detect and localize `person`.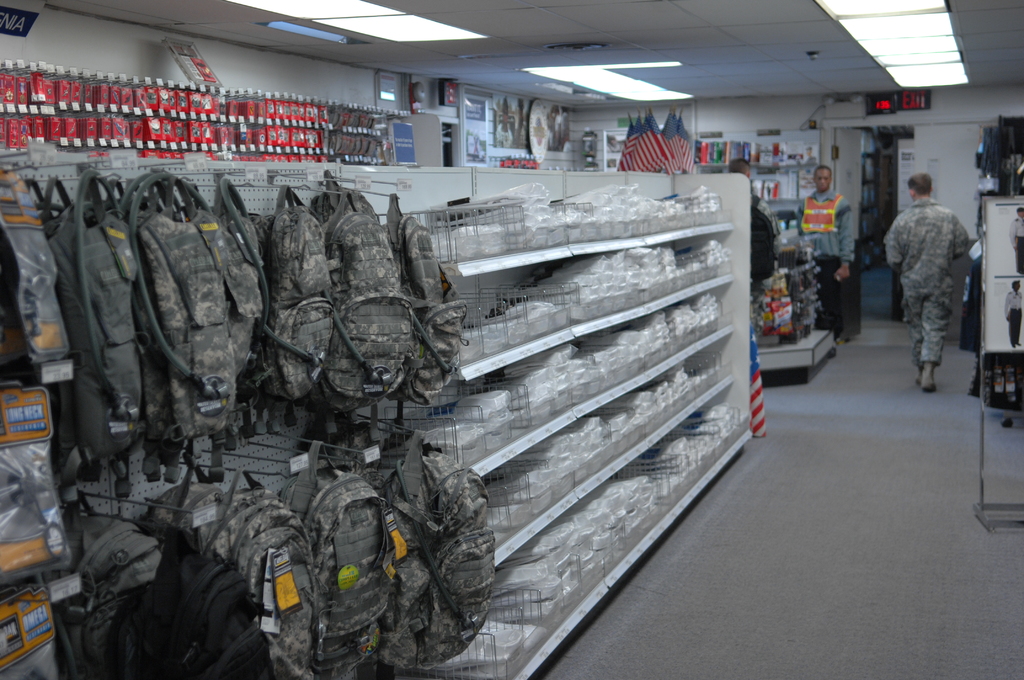
Localized at bbox=[1011, 206, 1023, 275].
